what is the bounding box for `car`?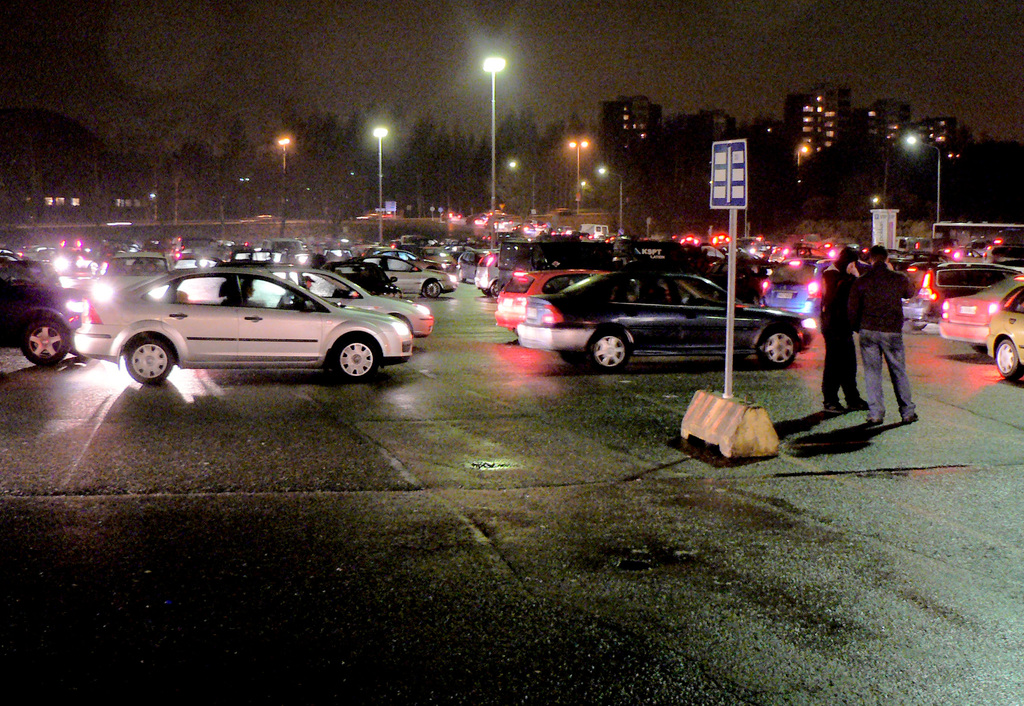
bbox=(370, 256, 455, 303).
